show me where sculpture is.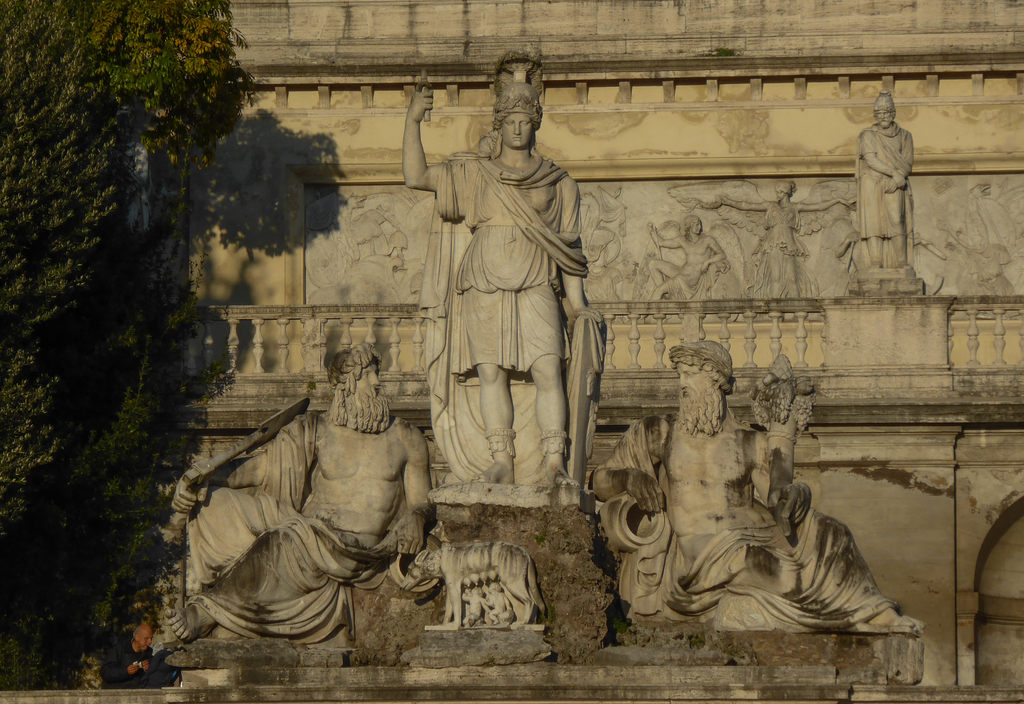
sculpture is at bbox=(175, 328, 438, 660).
